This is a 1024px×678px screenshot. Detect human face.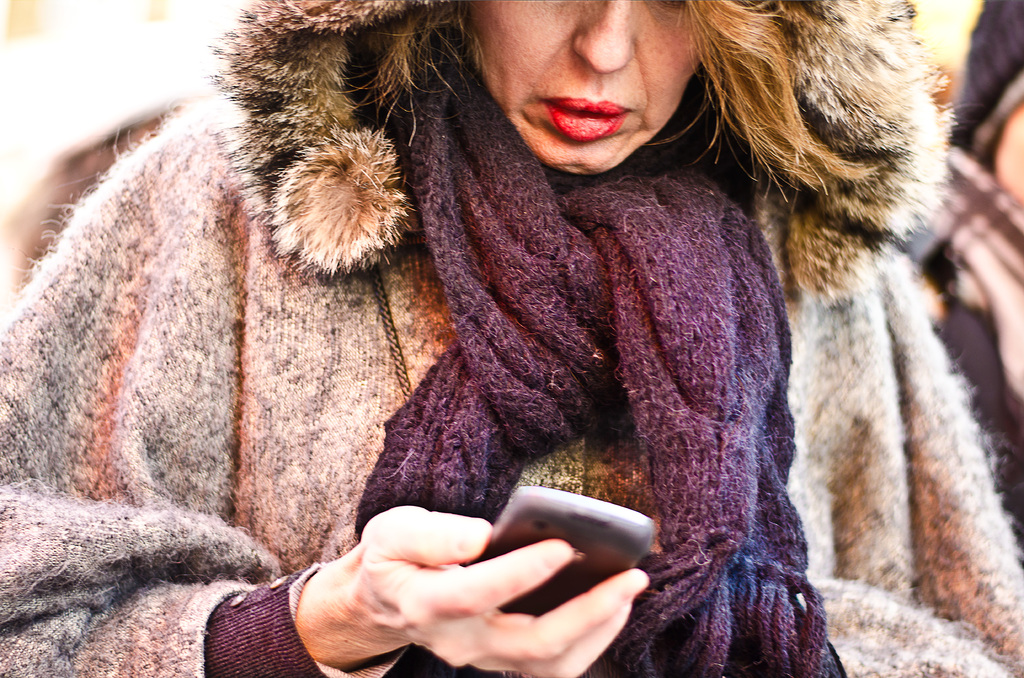
locate(467, 0, 698, 175).
